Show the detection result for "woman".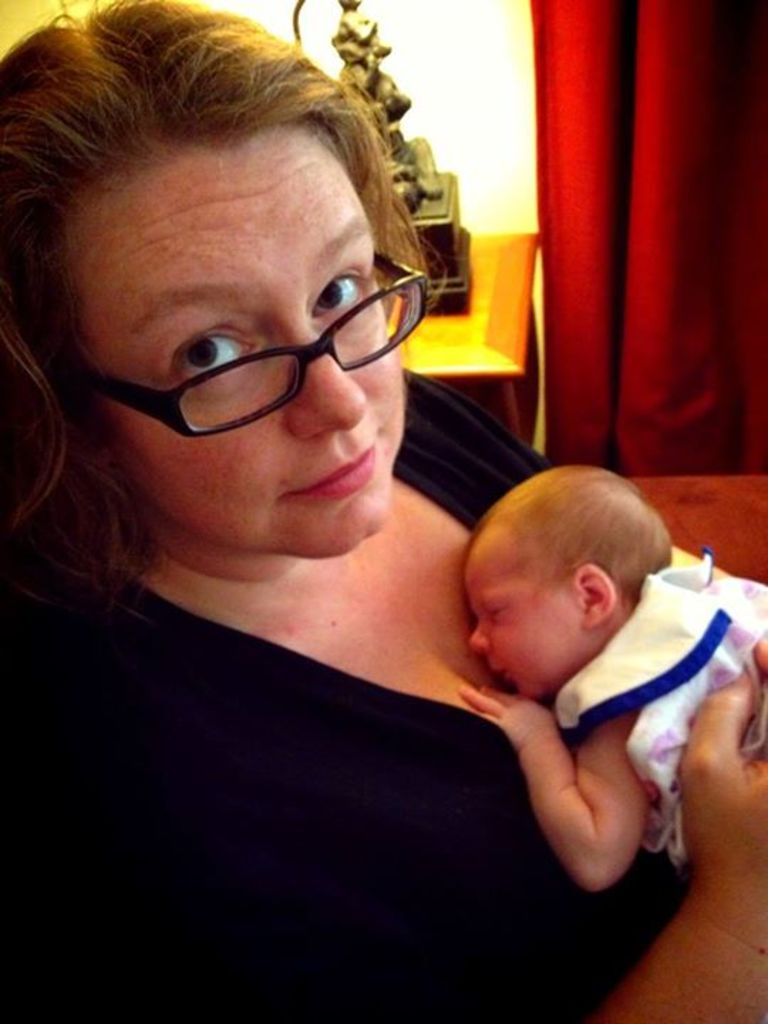
BBox(0, 0, 767, 1023).
